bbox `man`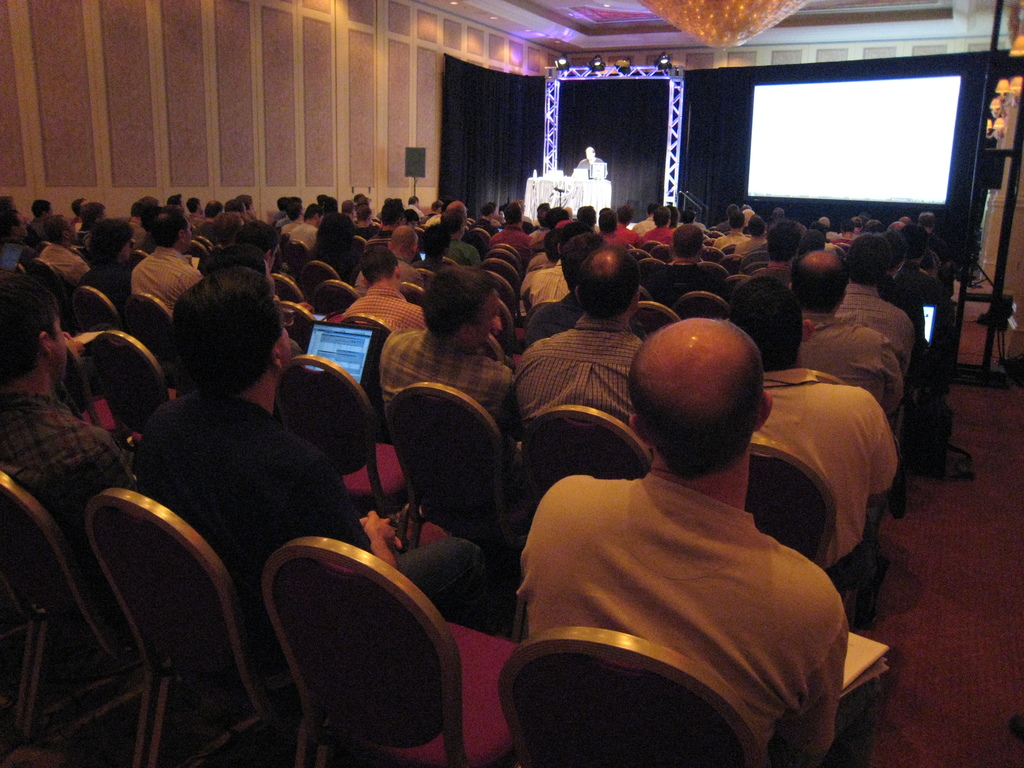
bbox=[575, 145, 607, 180]
